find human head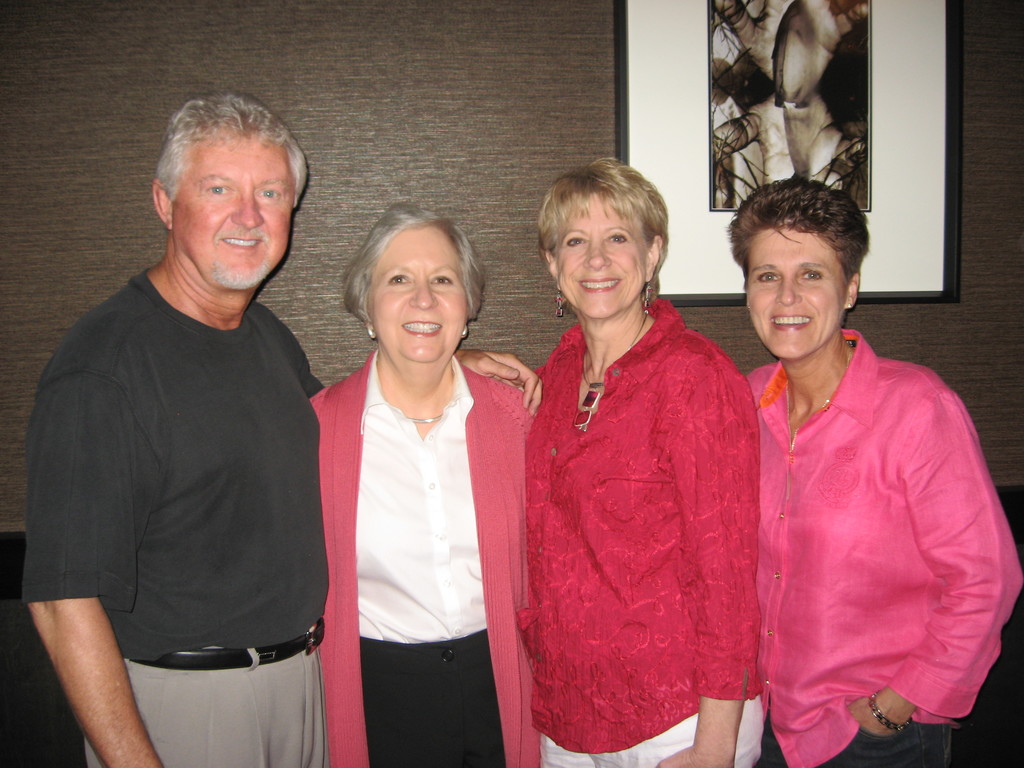
left=139, top=86, right=310, bottom=278
